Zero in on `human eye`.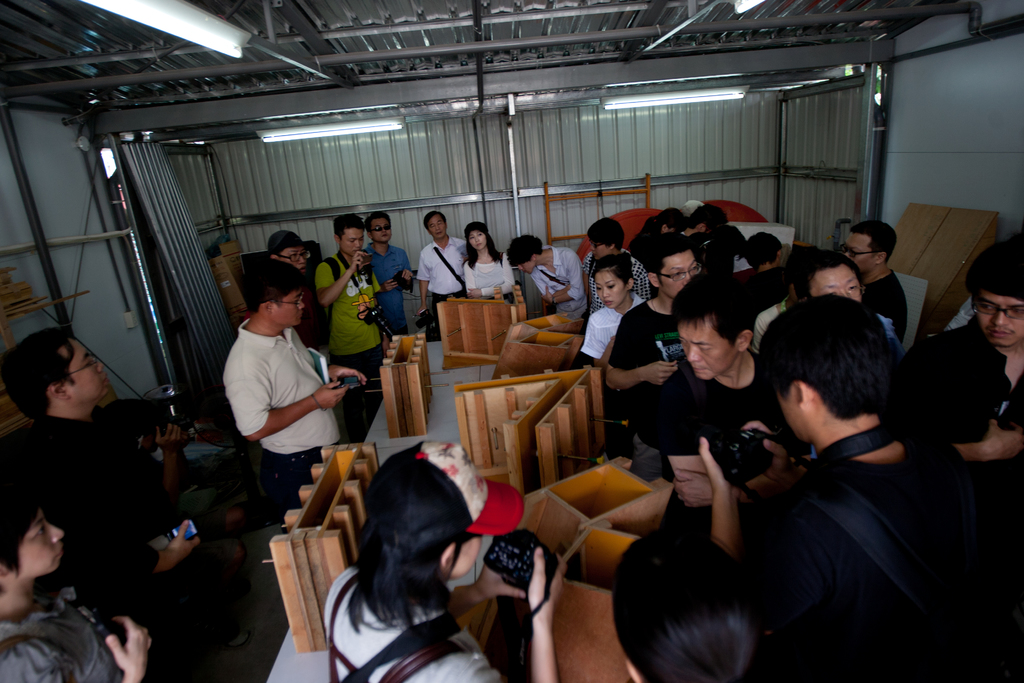
Zeroed in: x1=291 y1=300 x2=301 y2=306.
